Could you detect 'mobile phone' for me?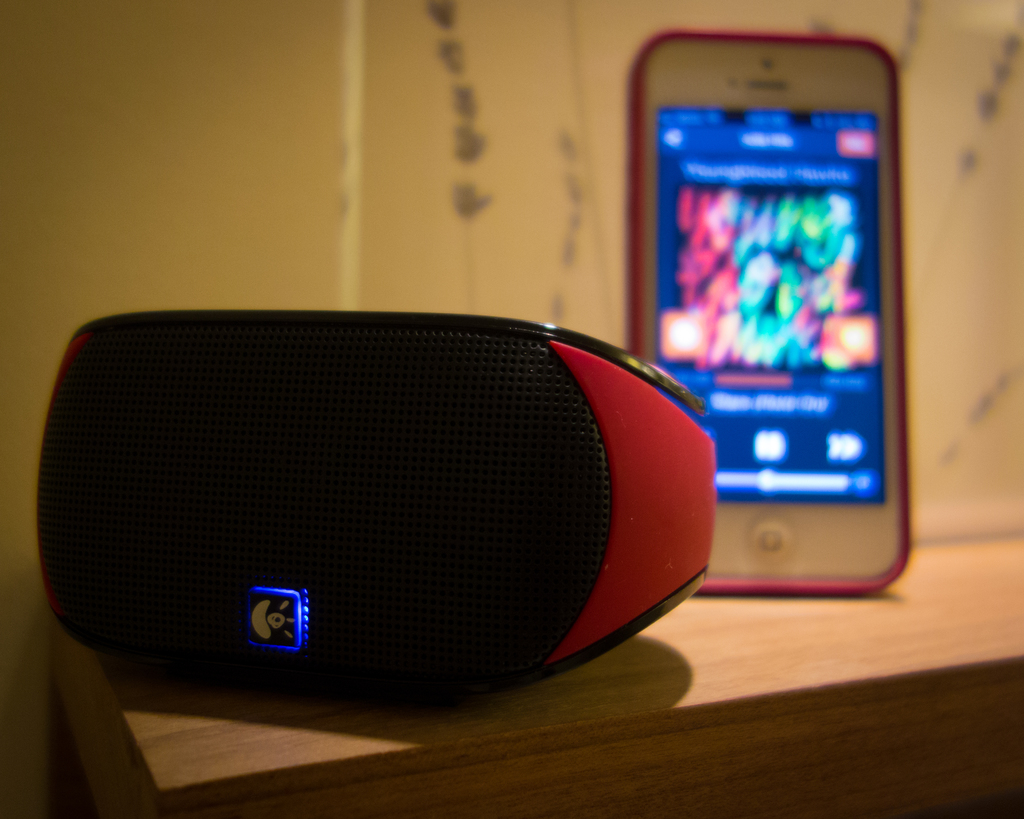
Detection result: (left=628, top=31, right=913, bottom=597).
